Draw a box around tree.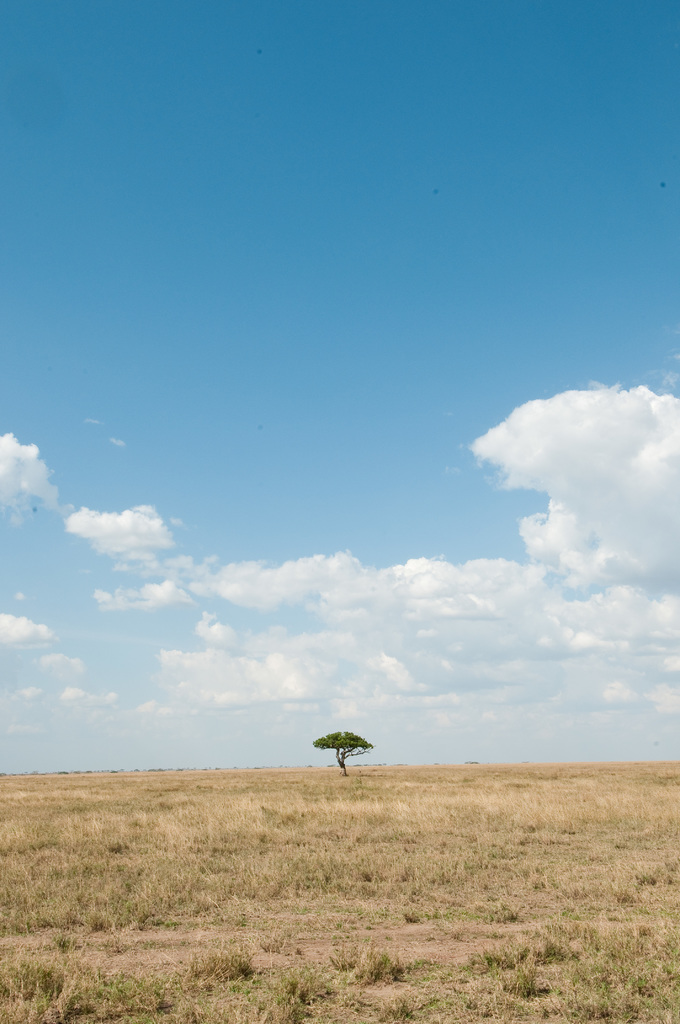
289,717,390,799.
